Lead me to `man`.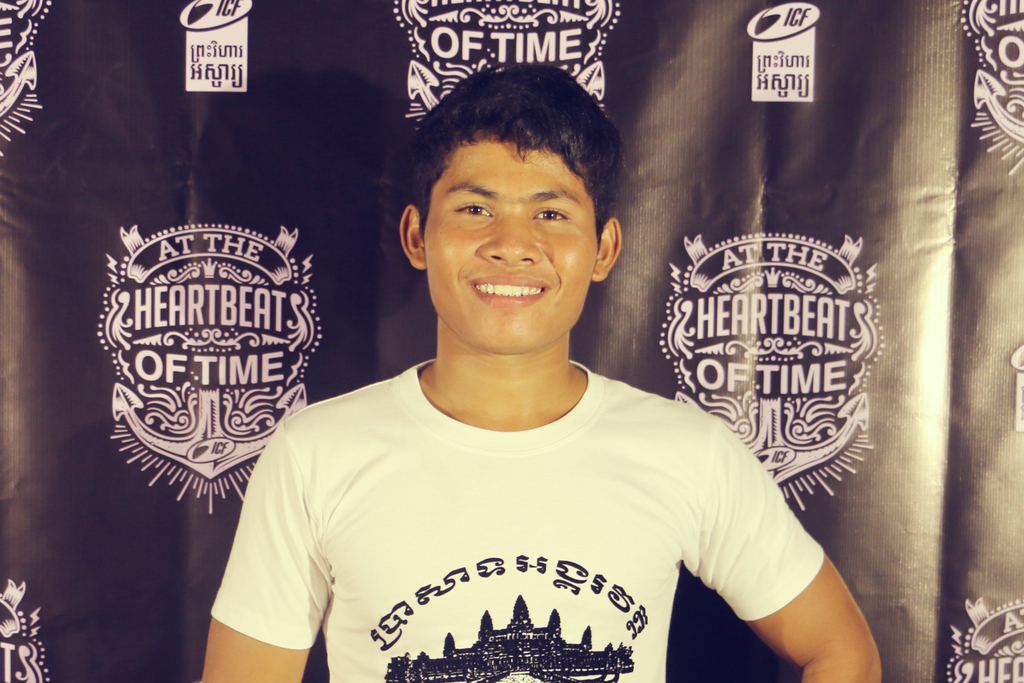
Lead to <region>205, 43, 851, 682</region>.
